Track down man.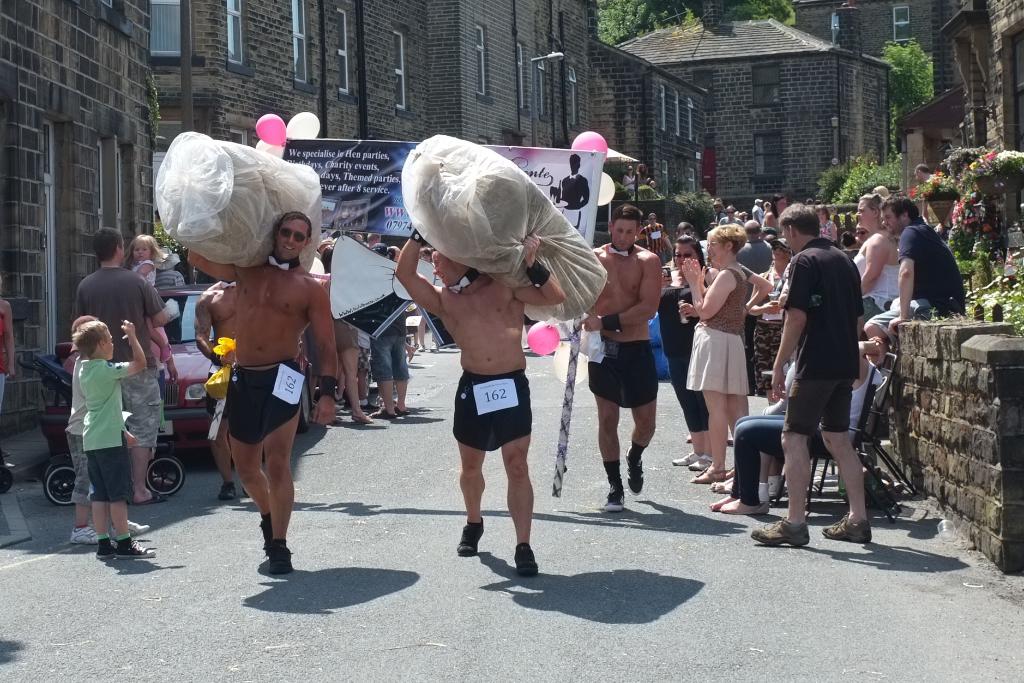
Tracked to {"left": 186, "top": 210, "right": 340, "bottom": 578}.
